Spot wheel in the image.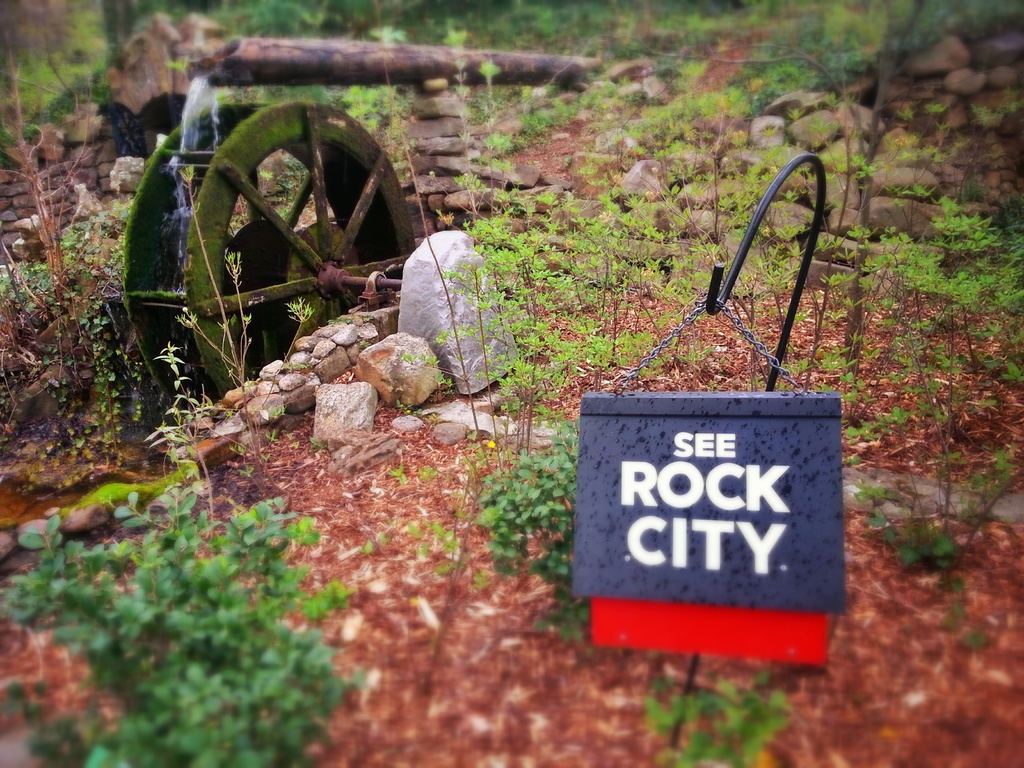
wheel found at select_region(132, 81, 429, 349).
